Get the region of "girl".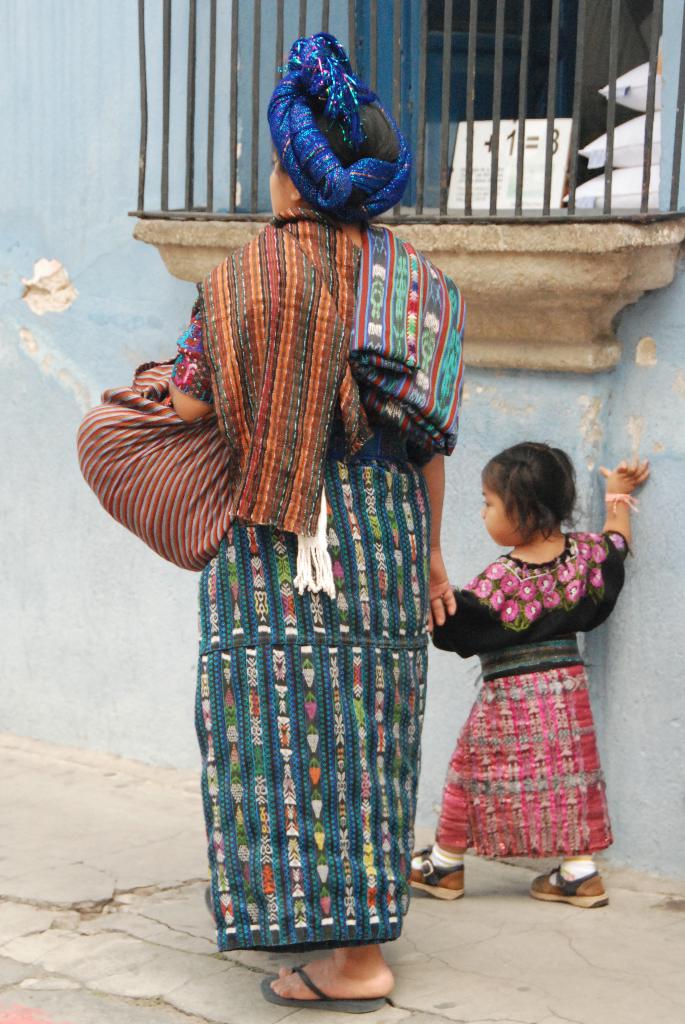
(412,440,653,907).
